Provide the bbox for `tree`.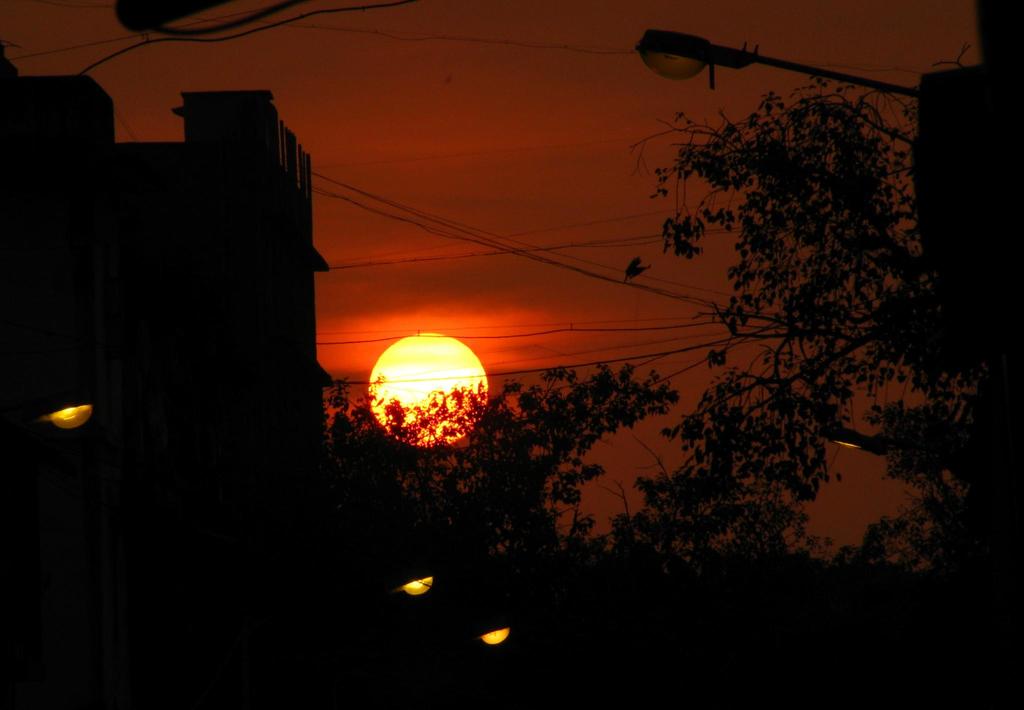
{"left": 433, "top": 359, "right": 680, "bottom": 549}.
